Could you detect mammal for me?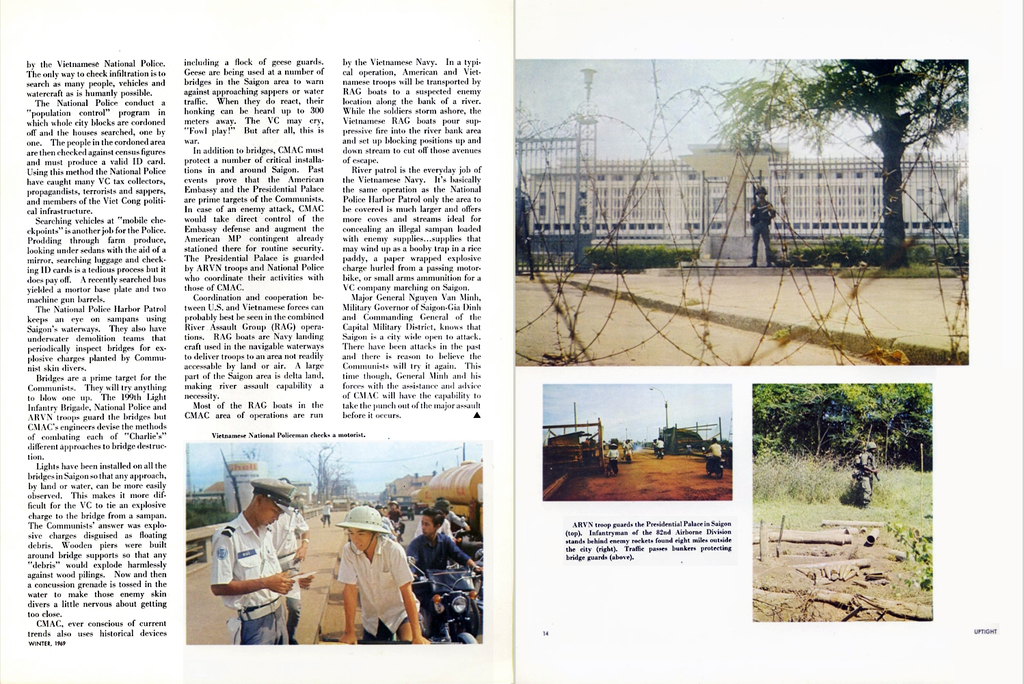
Detection result: (left=418, top=504, right=453, bottom=540).
